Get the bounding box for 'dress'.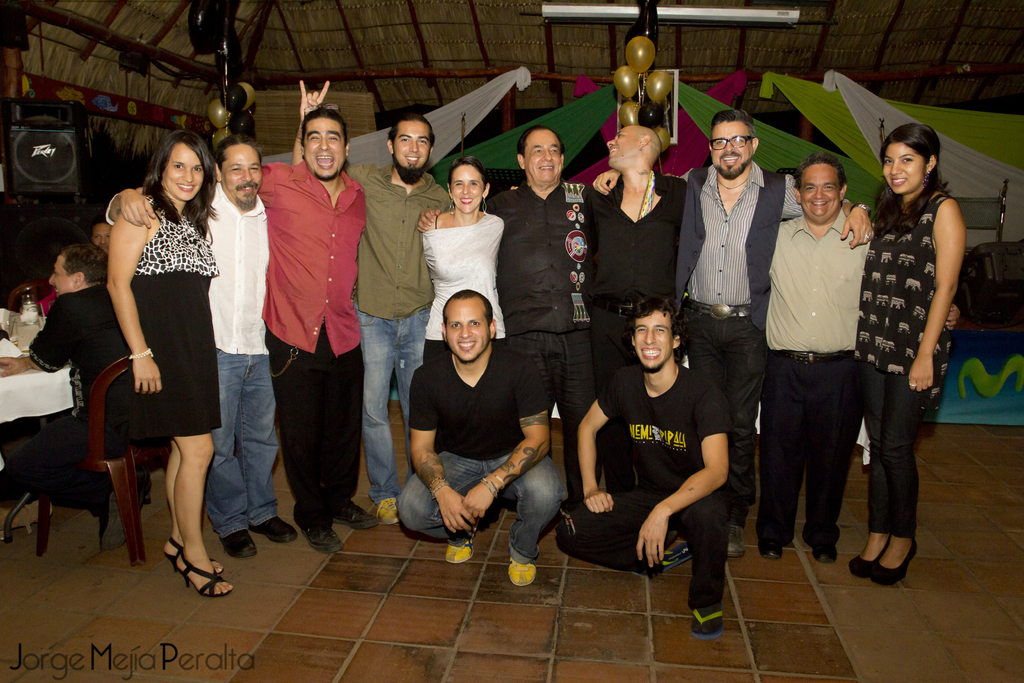
[417,218,512,358].
